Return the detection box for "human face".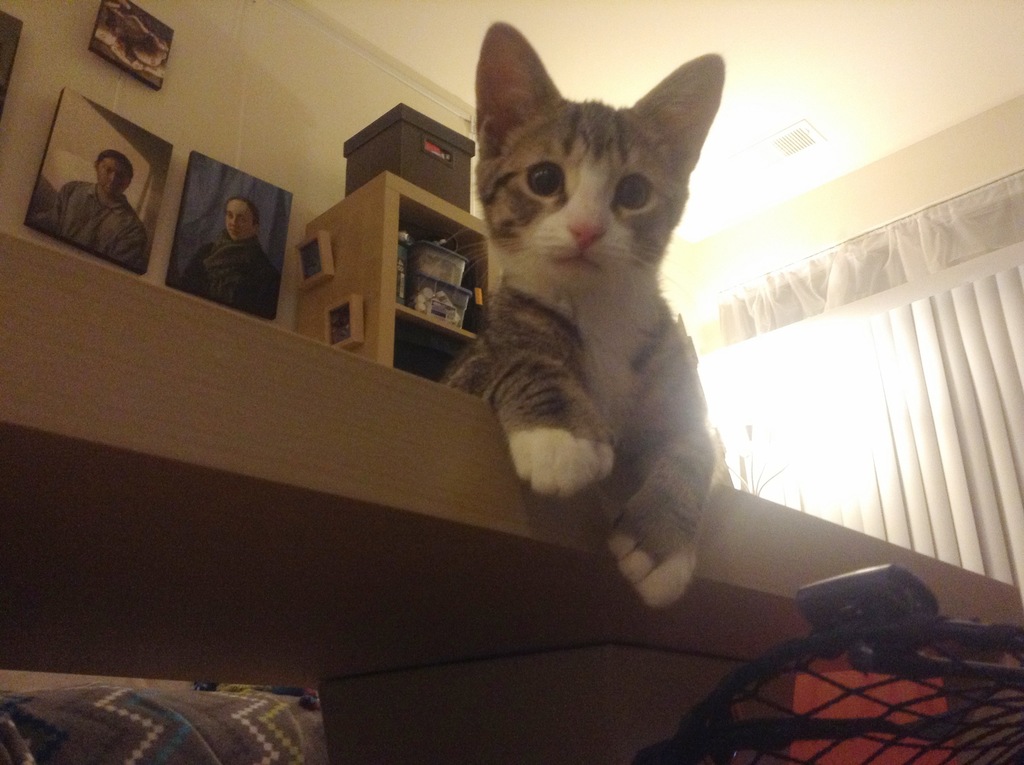
x1=223, y1=199, x2=257, y2=243.
